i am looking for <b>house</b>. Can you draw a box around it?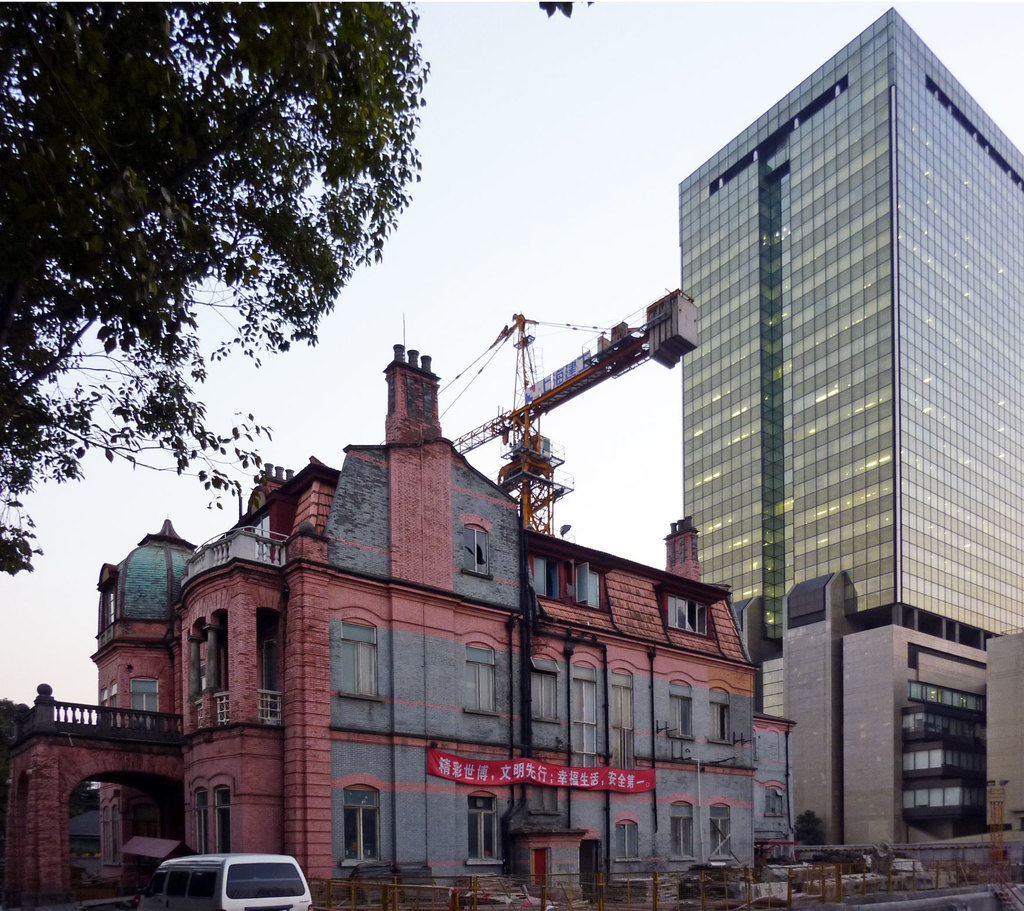
Sure, the bounding box is left=676, top=4, right=1023, bottom=863.
